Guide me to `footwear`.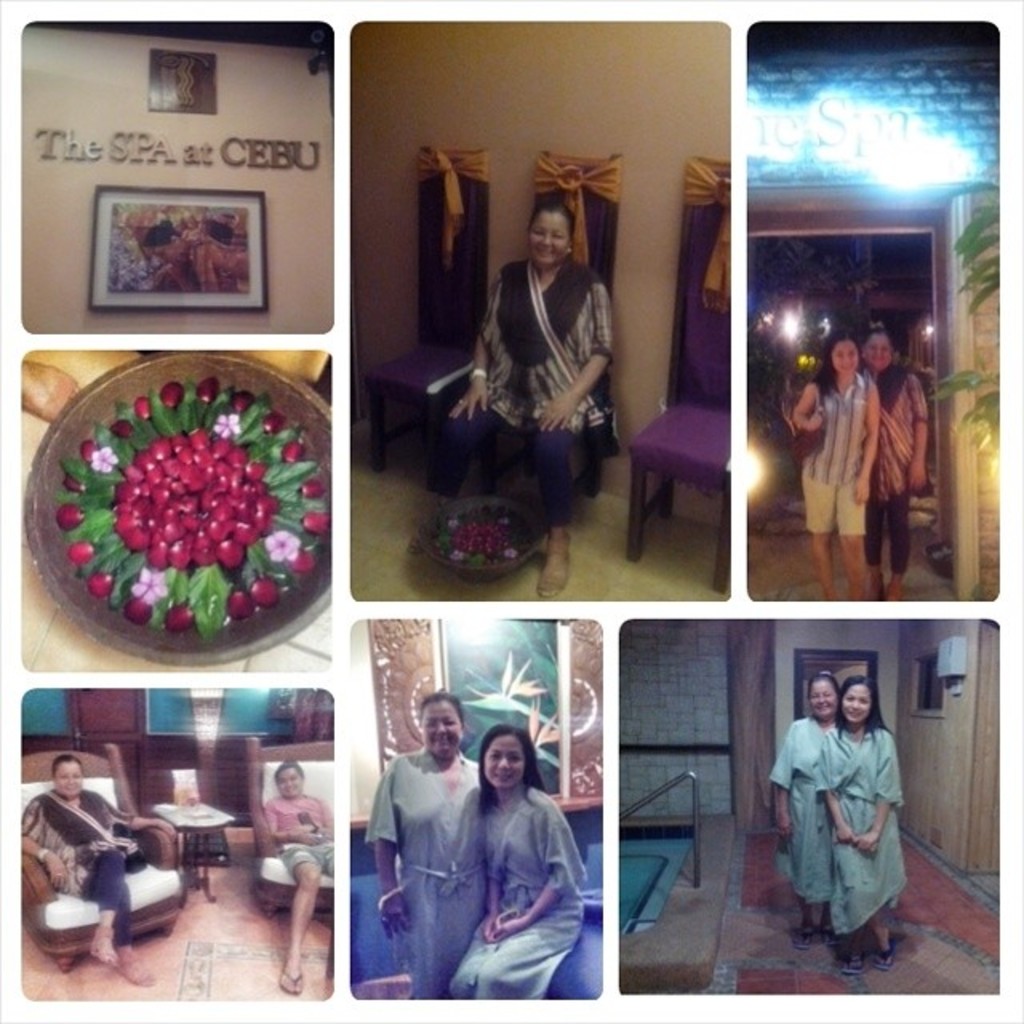
Guidance: locate(834, 947, 862, 974).
